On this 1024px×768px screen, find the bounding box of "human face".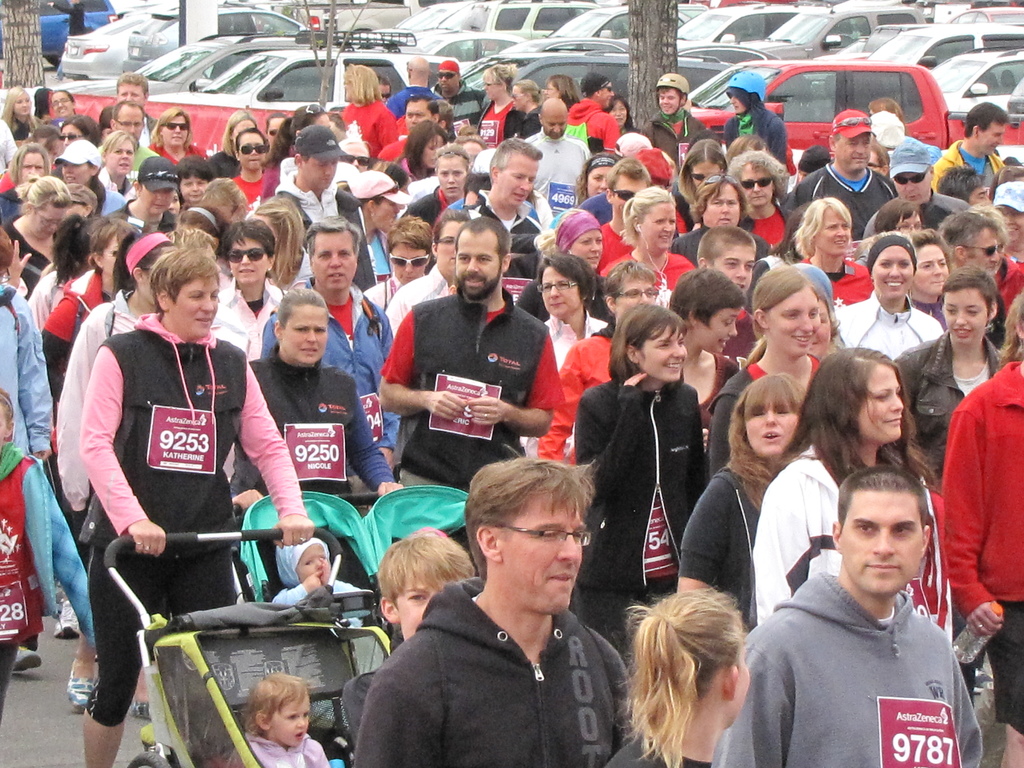
Bounding box: (x1=31, y1=205, x2=67, y2=244).
